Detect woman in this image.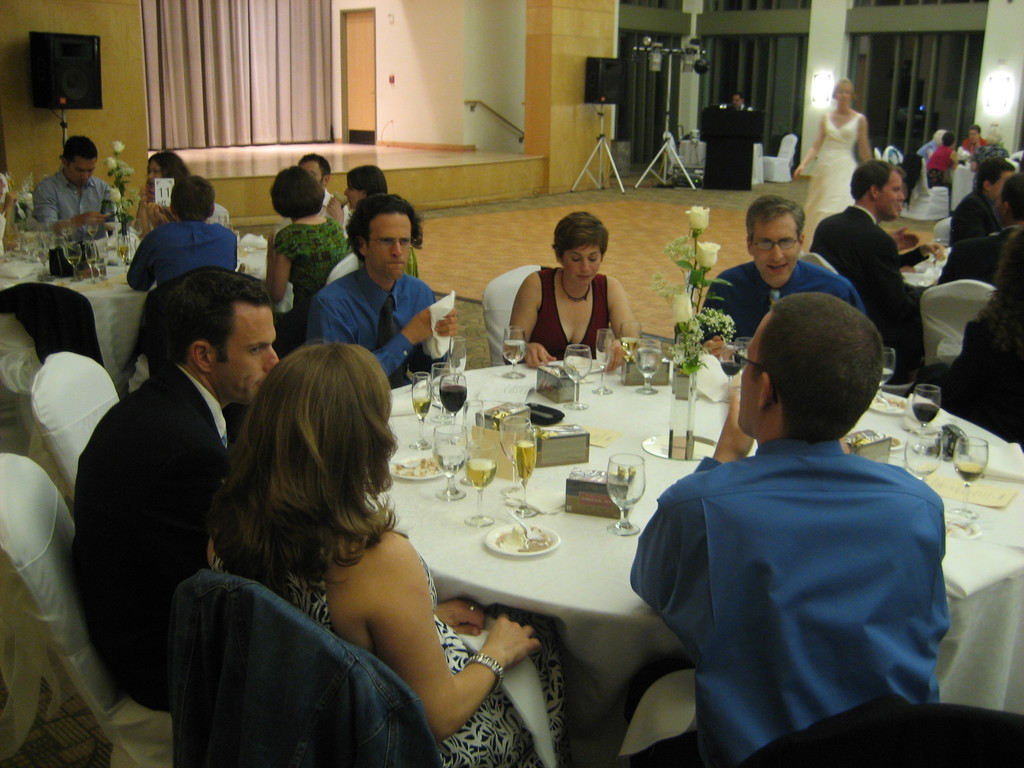
Detection: <region>924, 132, 957, 193</region>.
